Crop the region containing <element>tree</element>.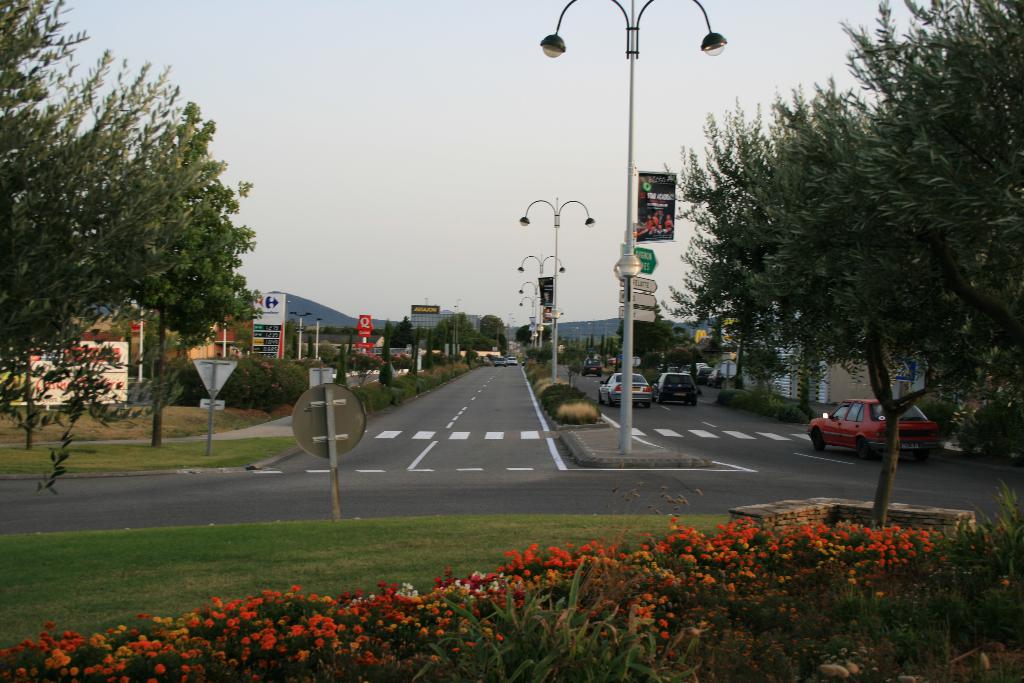
Crop region: rect(388, 315, 413, 351).
